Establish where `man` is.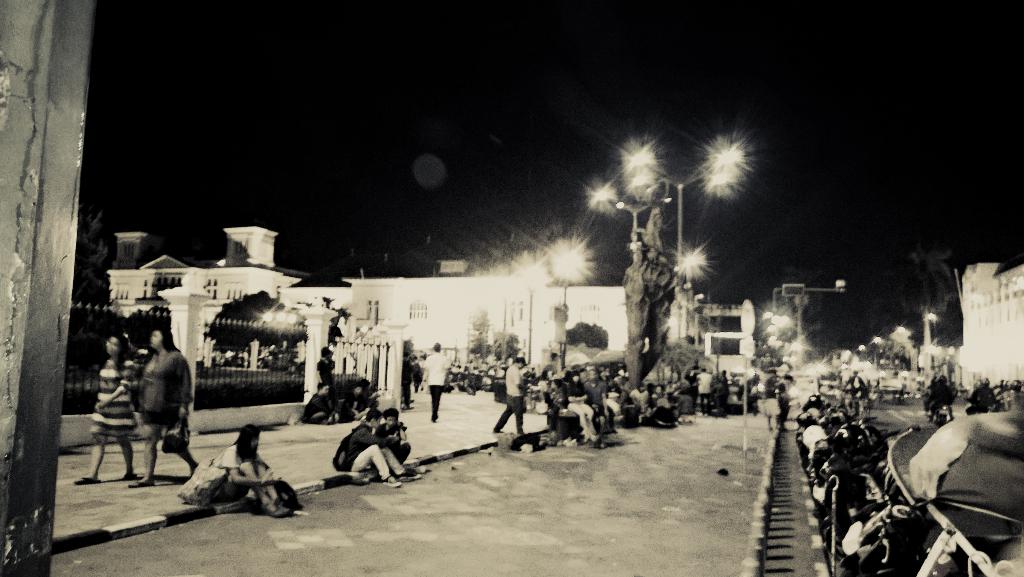
Established at detection(382, 410, 411, 461).
